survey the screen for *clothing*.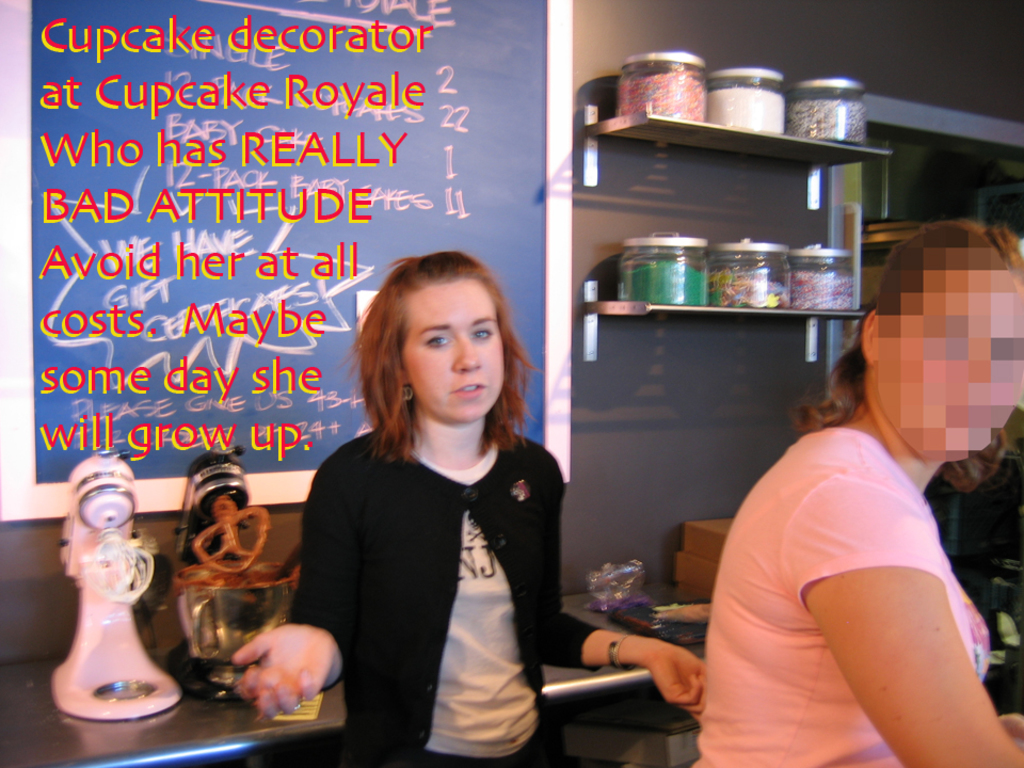
Survey found: 688 428 993 767.
